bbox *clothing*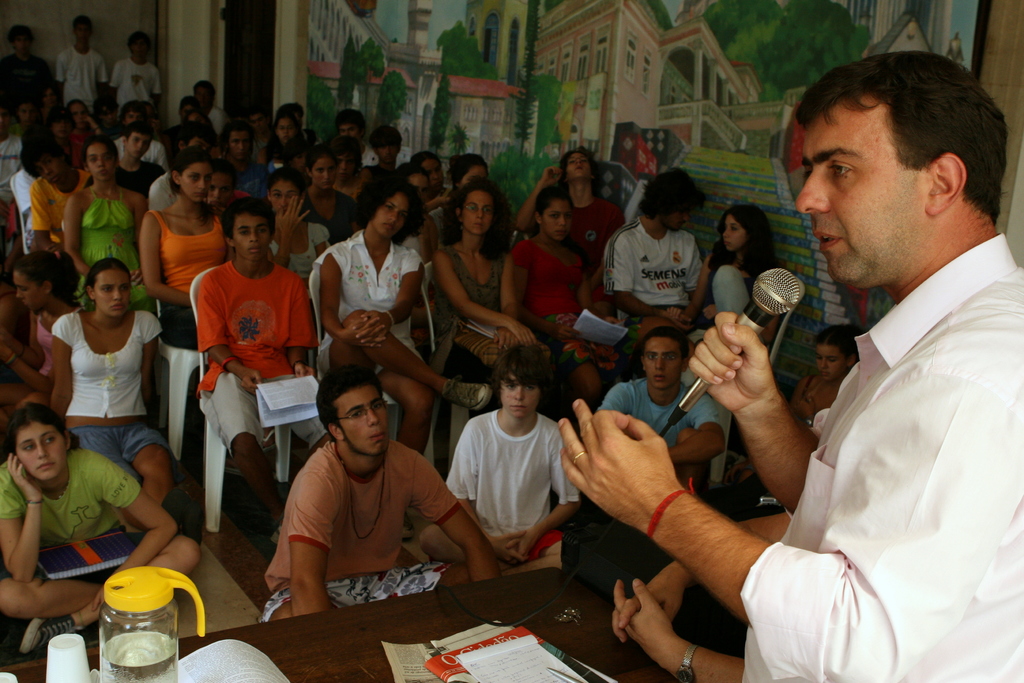
select_region(0, 51, 54, 112)
